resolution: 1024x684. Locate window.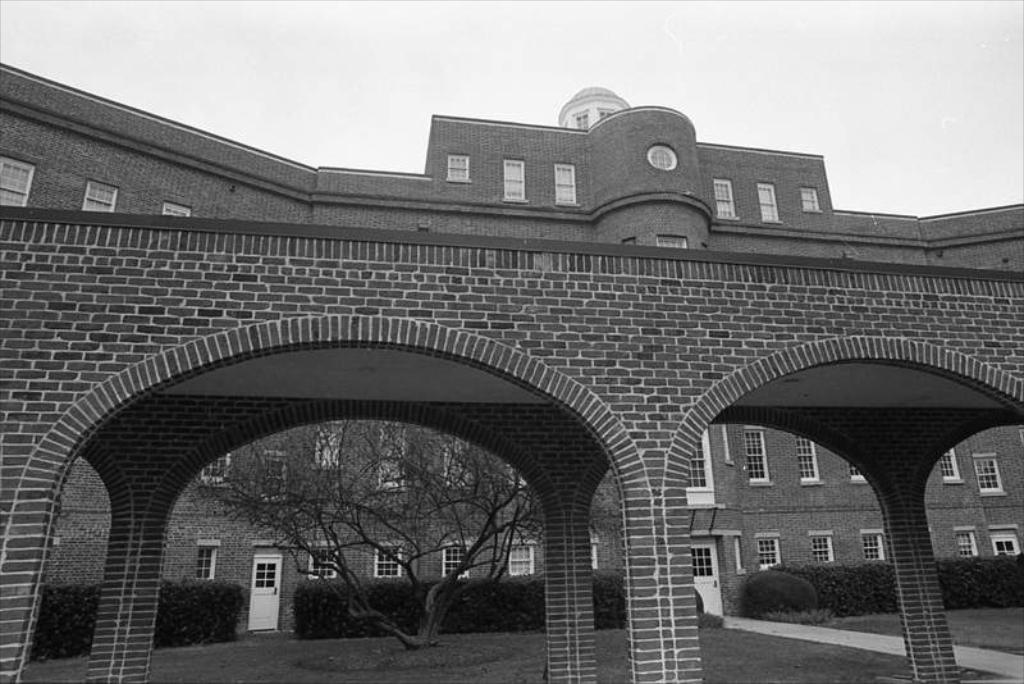
crop(0, 154, 33, 206).
